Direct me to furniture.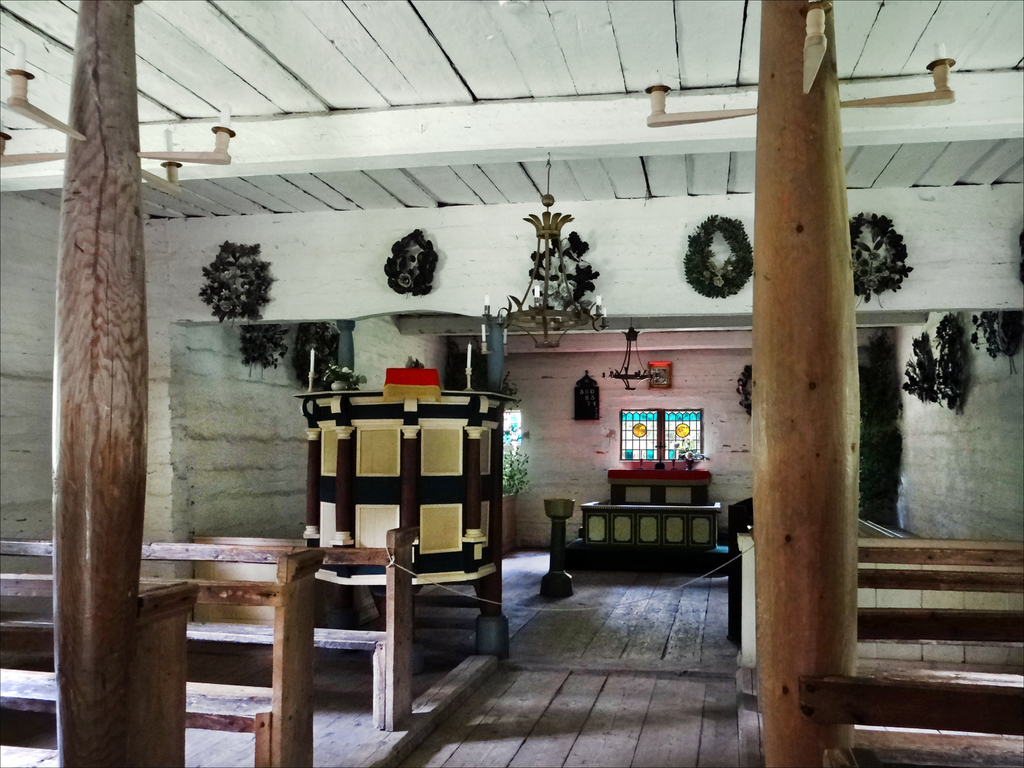
Direction: bbox=(608, 467, 712, 504).
